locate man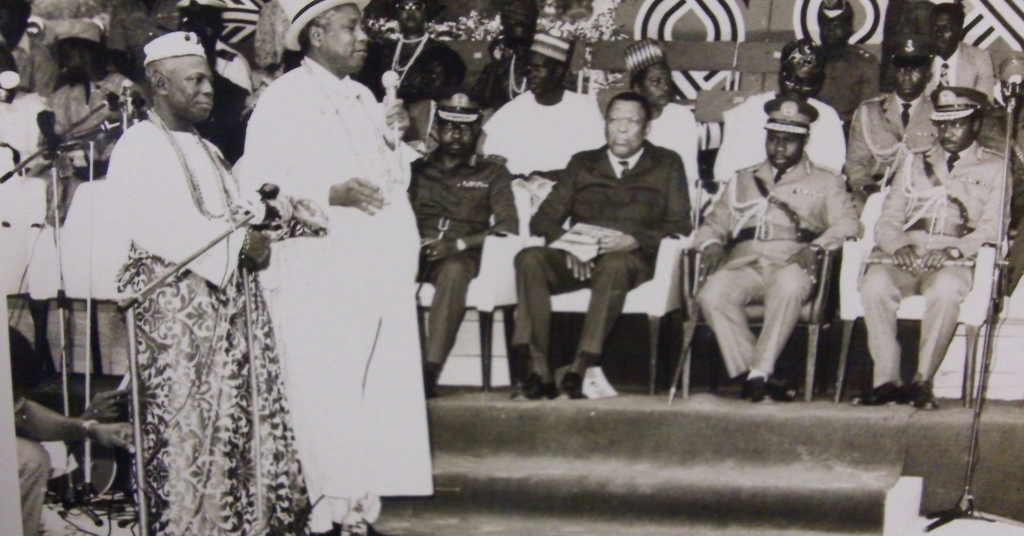
704 37 845 194
